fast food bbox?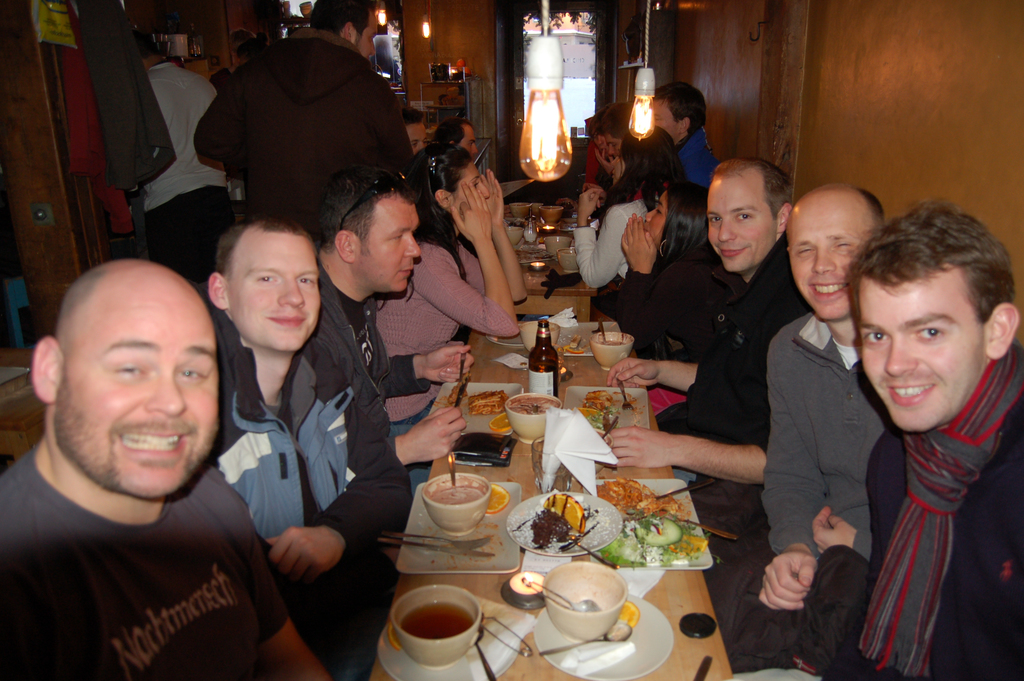
Rect(584, 388, 612, 407)
